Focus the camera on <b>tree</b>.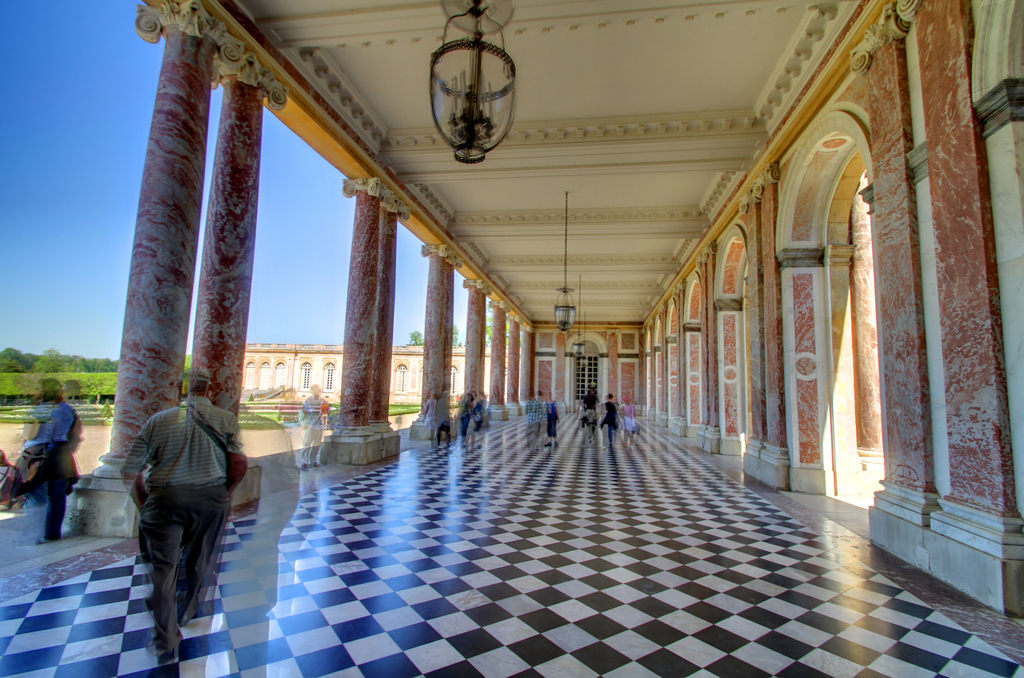
Focus region: [x1=484, y1=303, x2=513, y2=353].
